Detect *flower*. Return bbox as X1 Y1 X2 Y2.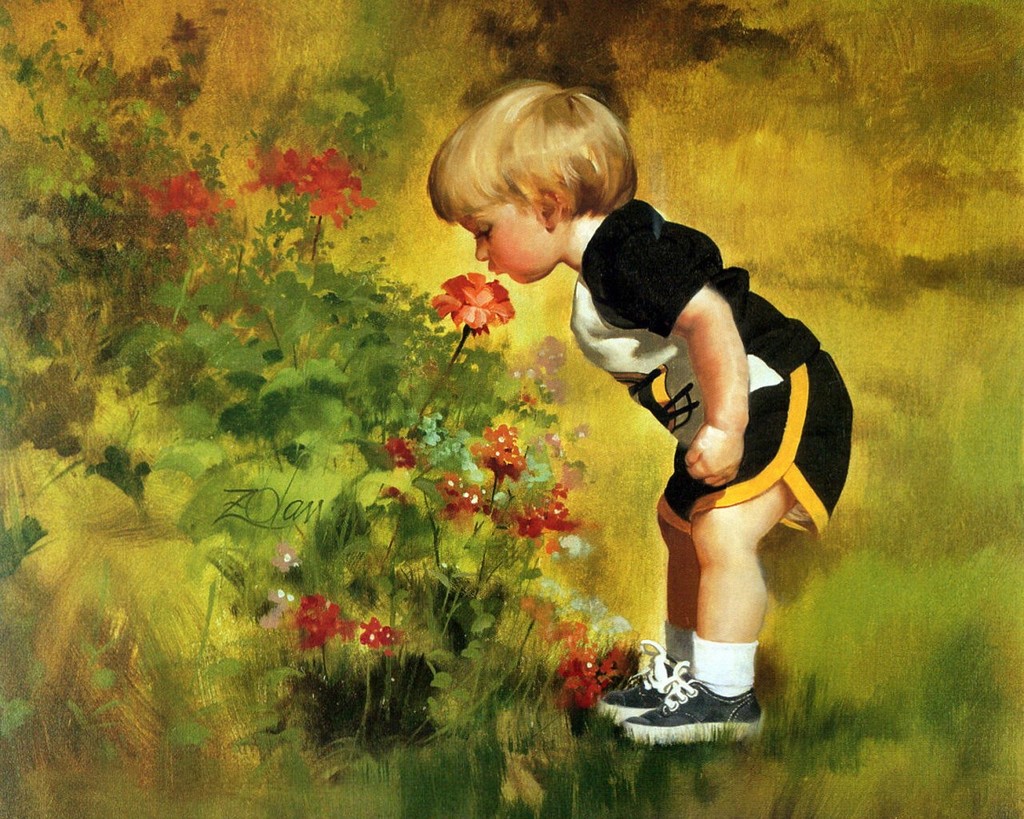
358 619 384 649.
